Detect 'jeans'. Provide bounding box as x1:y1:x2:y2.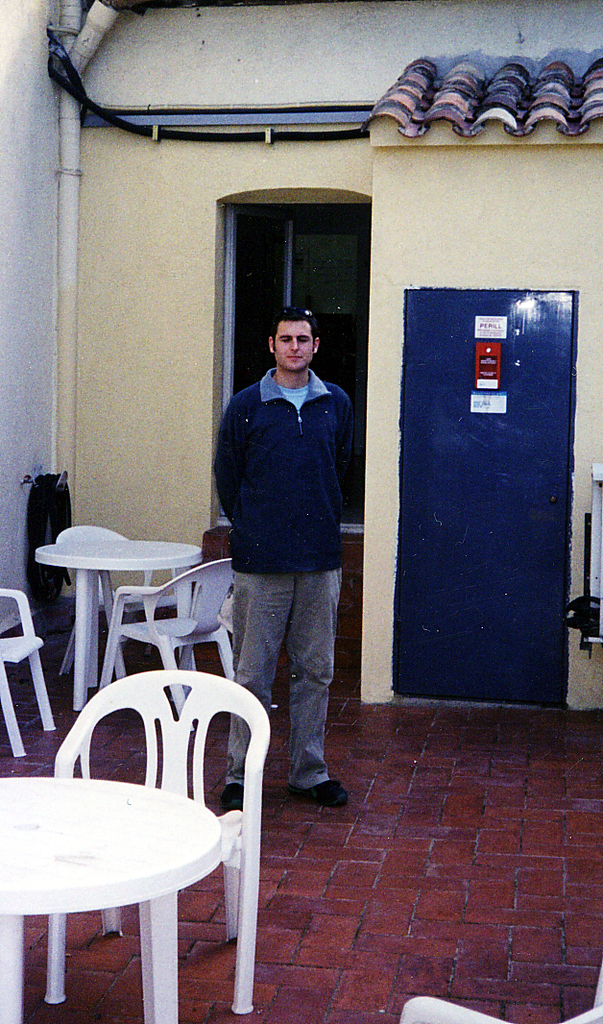
229:569:346:793.
